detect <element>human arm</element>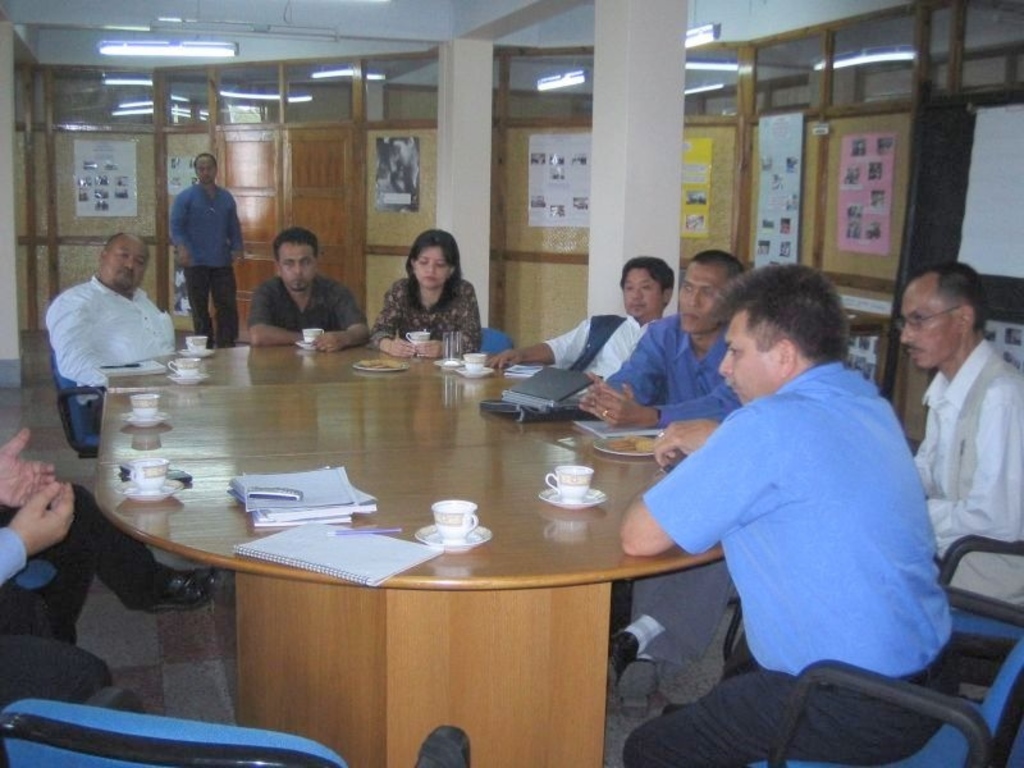
Rect(577, 384, 744, 429)
